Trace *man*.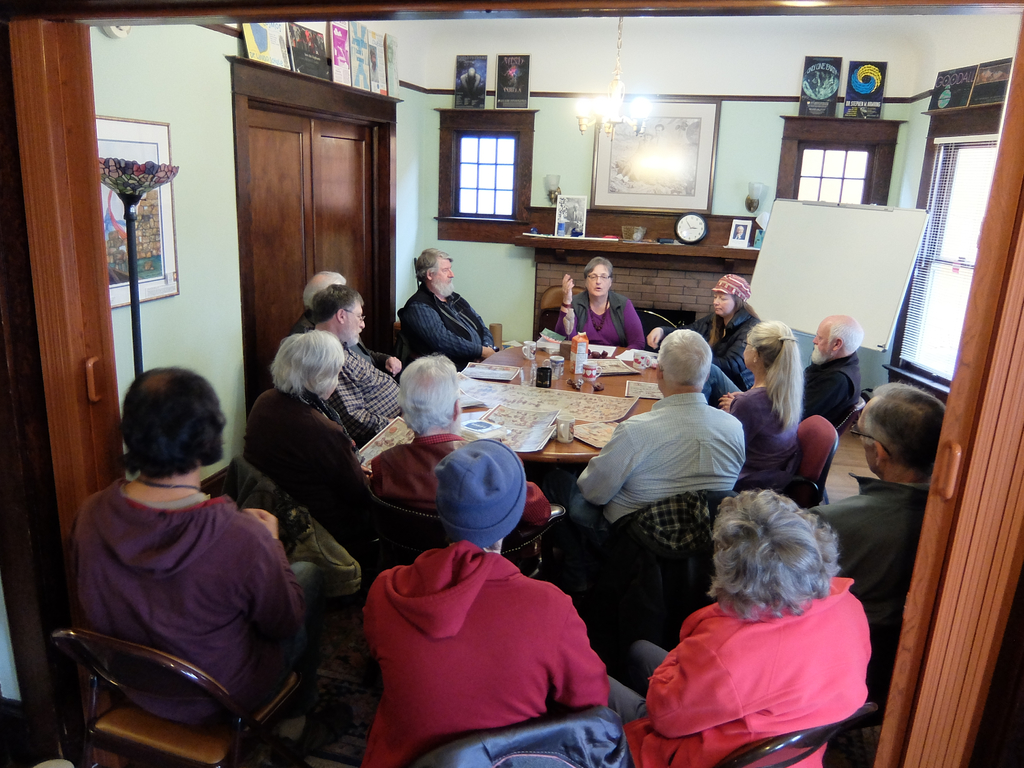
Traced to [x1=360, y1=433, x2=611, y2=767].
